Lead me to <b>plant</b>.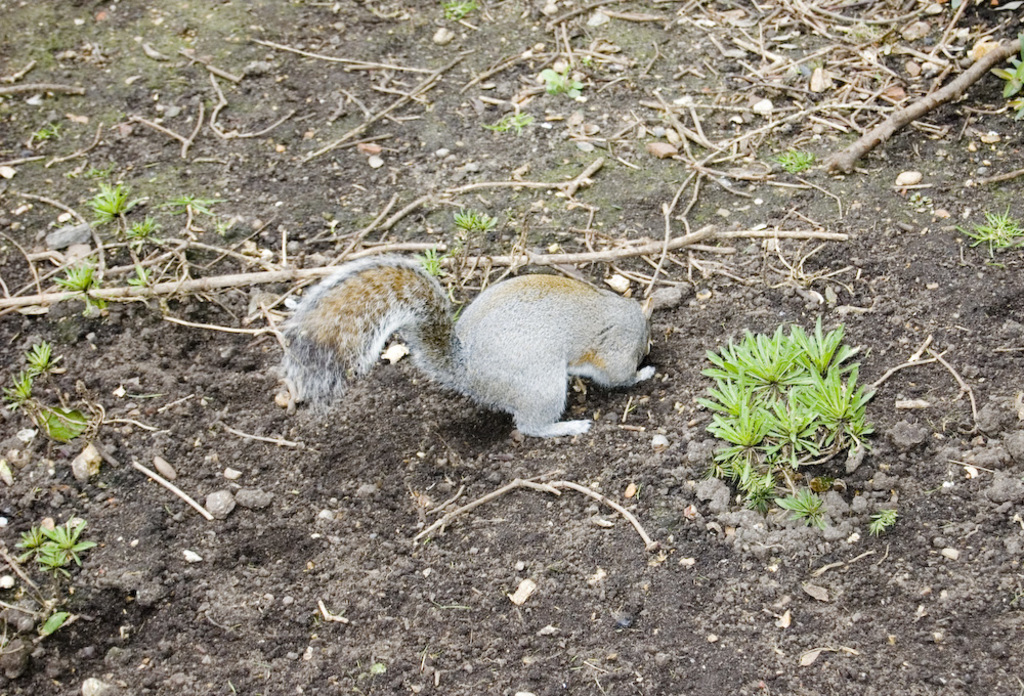
Lead to [30, 115, 66, 143].
